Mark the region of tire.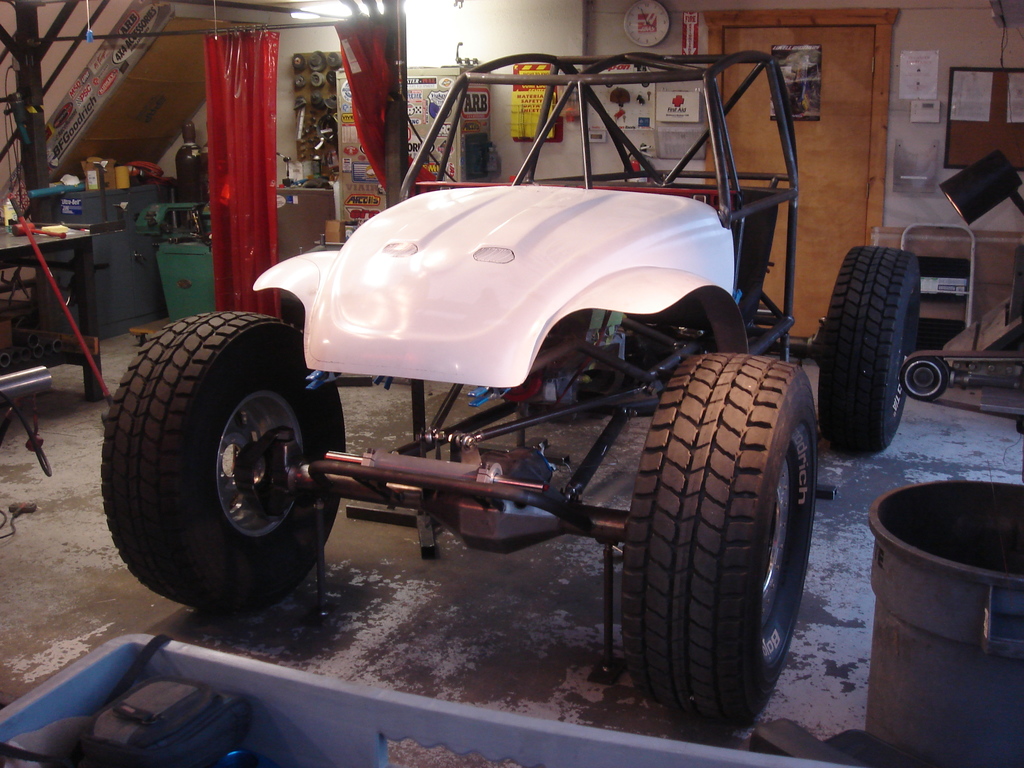
Region: detection(618, 353, 817, 733).
